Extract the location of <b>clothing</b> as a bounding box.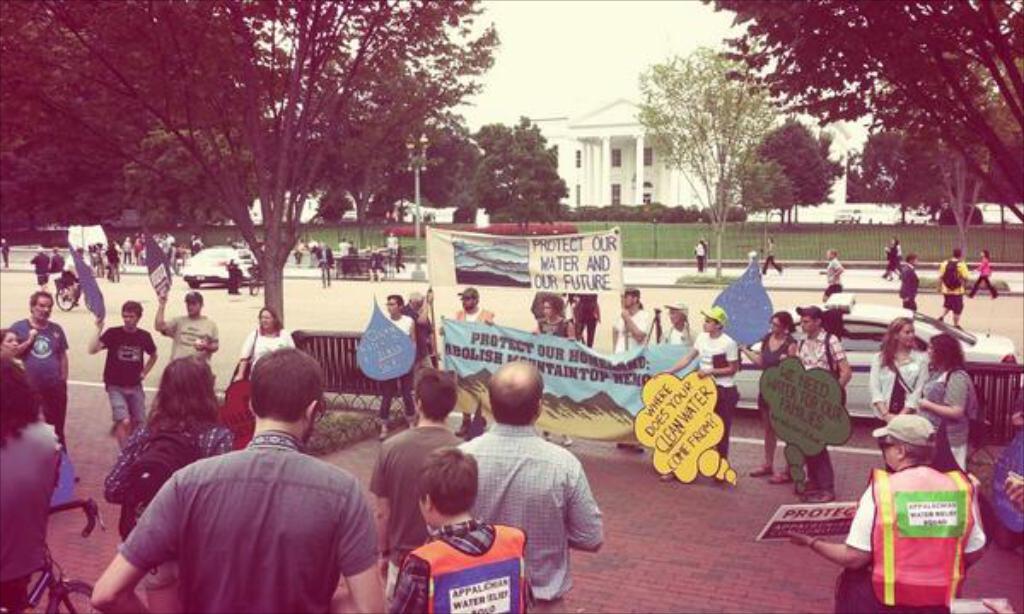
{"x1": 0, "y1": 416, "x2": 67, "y2": 612}.
